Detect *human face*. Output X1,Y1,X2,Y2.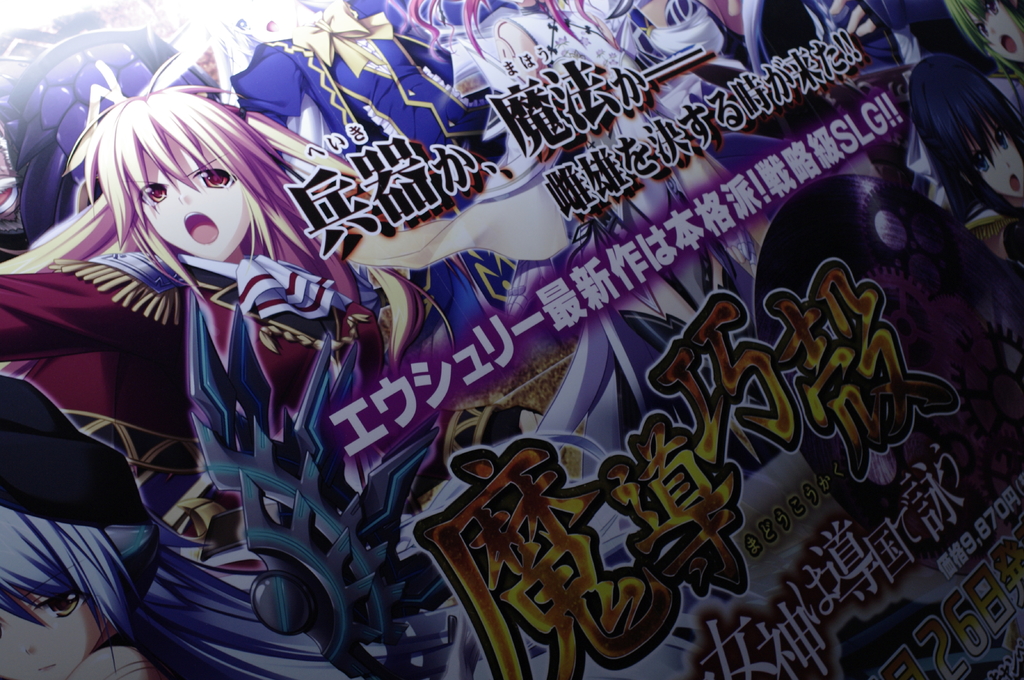
965,122,1023,194.
